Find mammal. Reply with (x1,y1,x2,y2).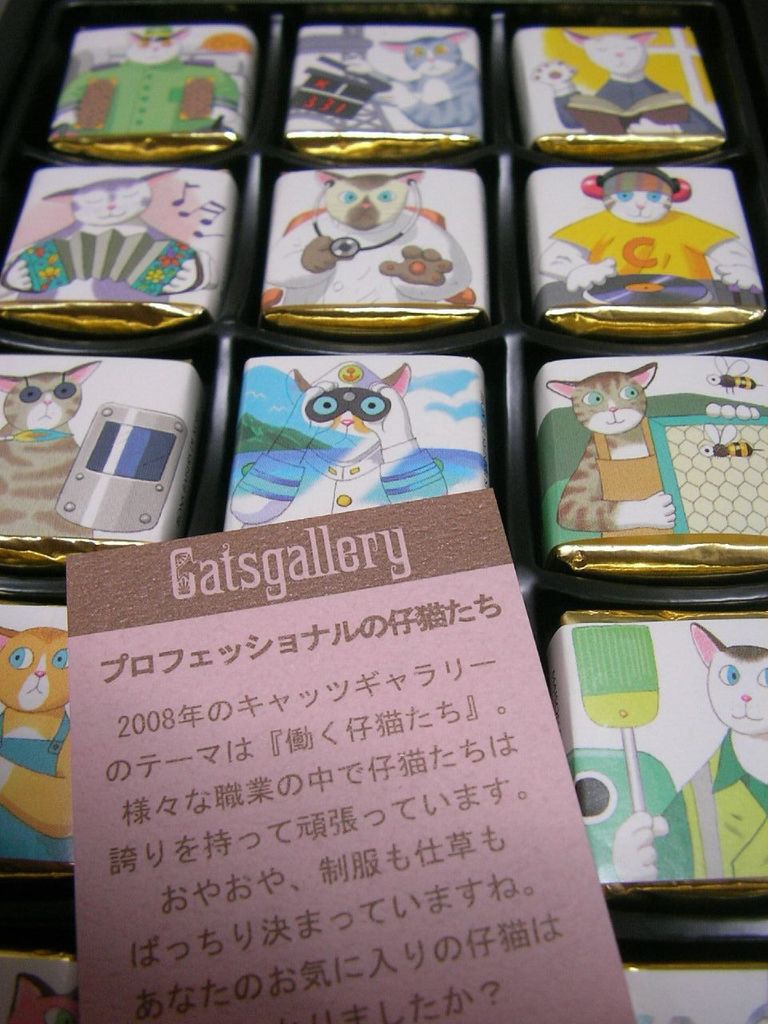
(54,25,230,134).
